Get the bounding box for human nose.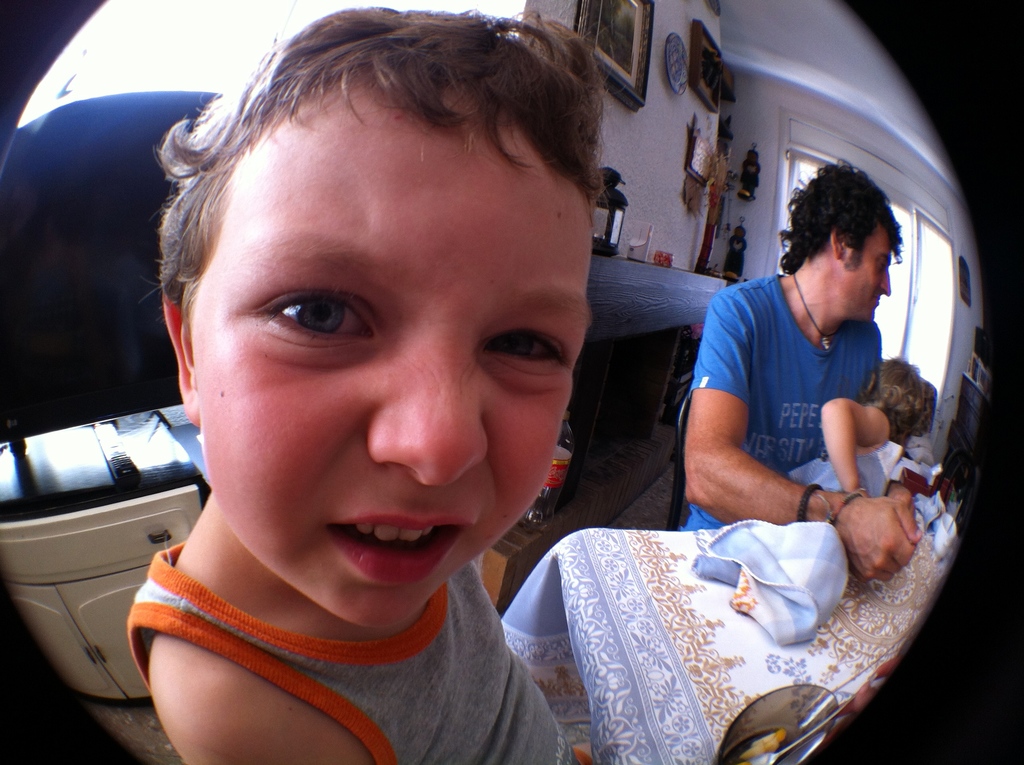
881:273:892:293.
